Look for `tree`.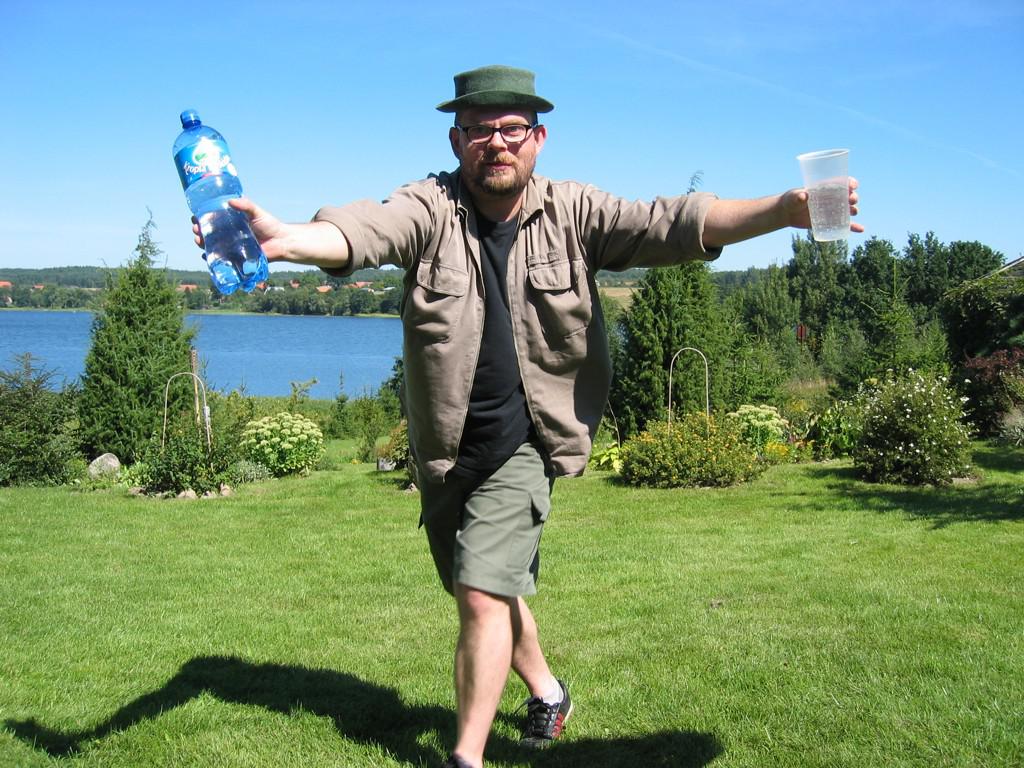
Found: bbox=[744, 254, 800, 343].
